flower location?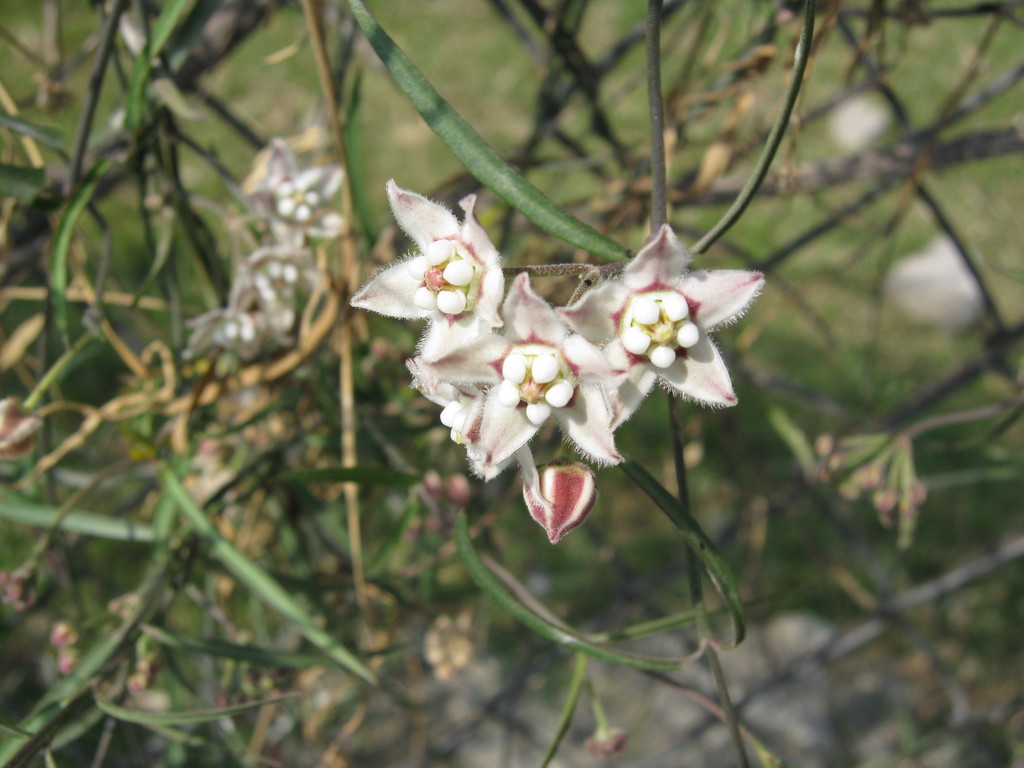
rect(557, 221, 780, 429)
